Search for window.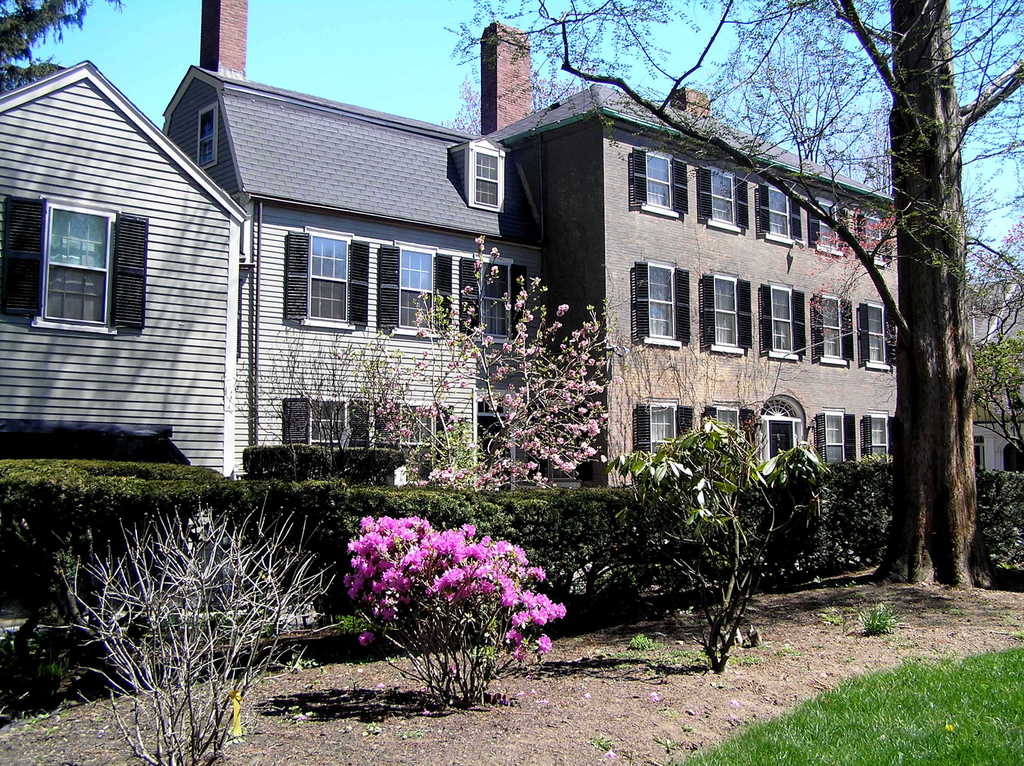
Found at 869:413:892:457.
